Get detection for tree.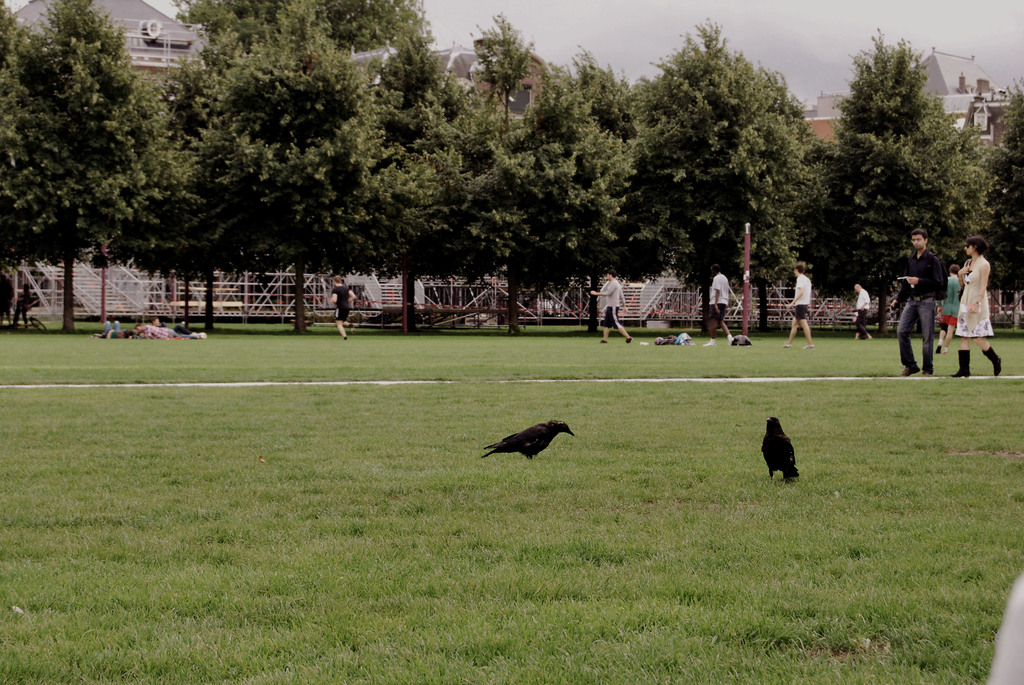
Detection: (left=0, top=0, right=182, bottom=335).
